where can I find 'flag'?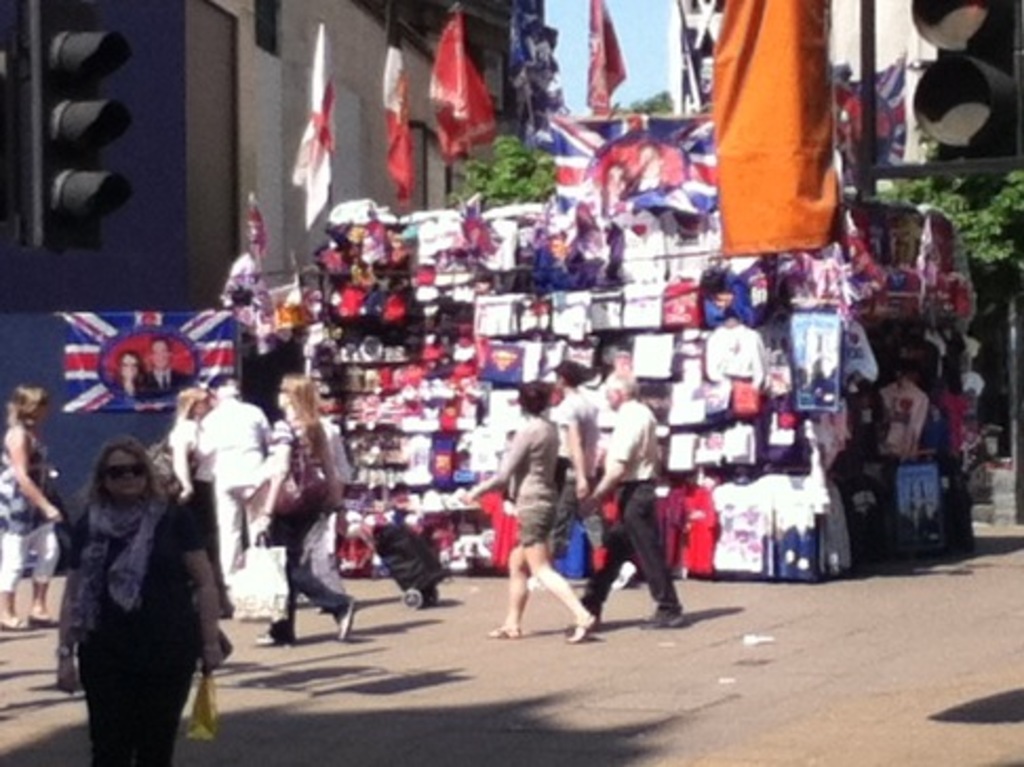
You can find it at {"left": 546, "top": 118, "right": 721, "bottom": 234}.
